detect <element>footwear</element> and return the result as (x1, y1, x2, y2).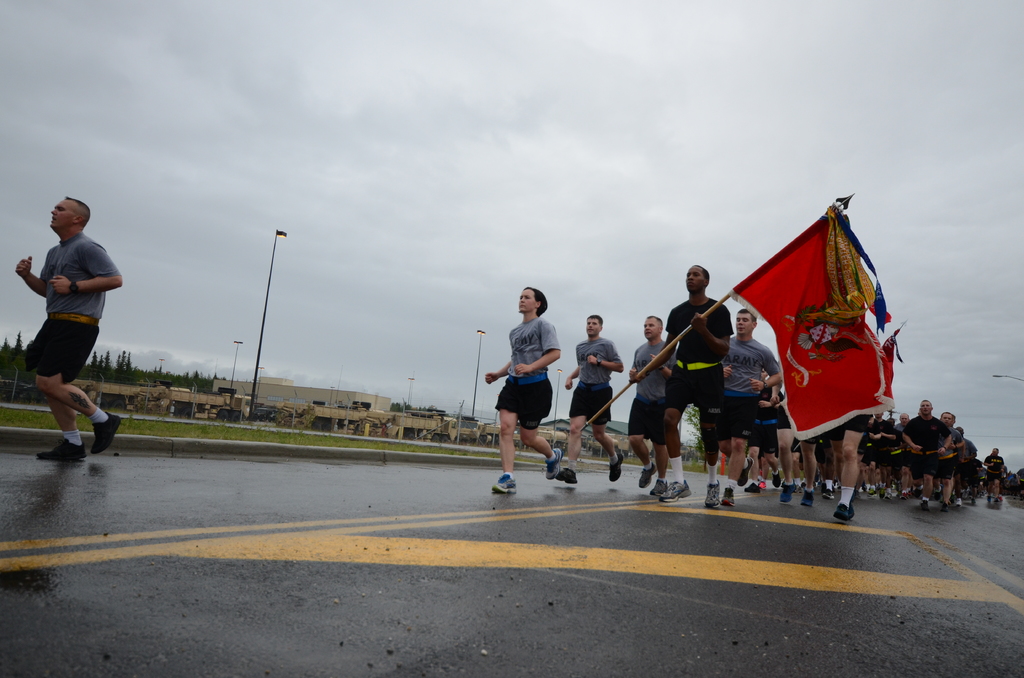
(33, 440, 98, 460).
